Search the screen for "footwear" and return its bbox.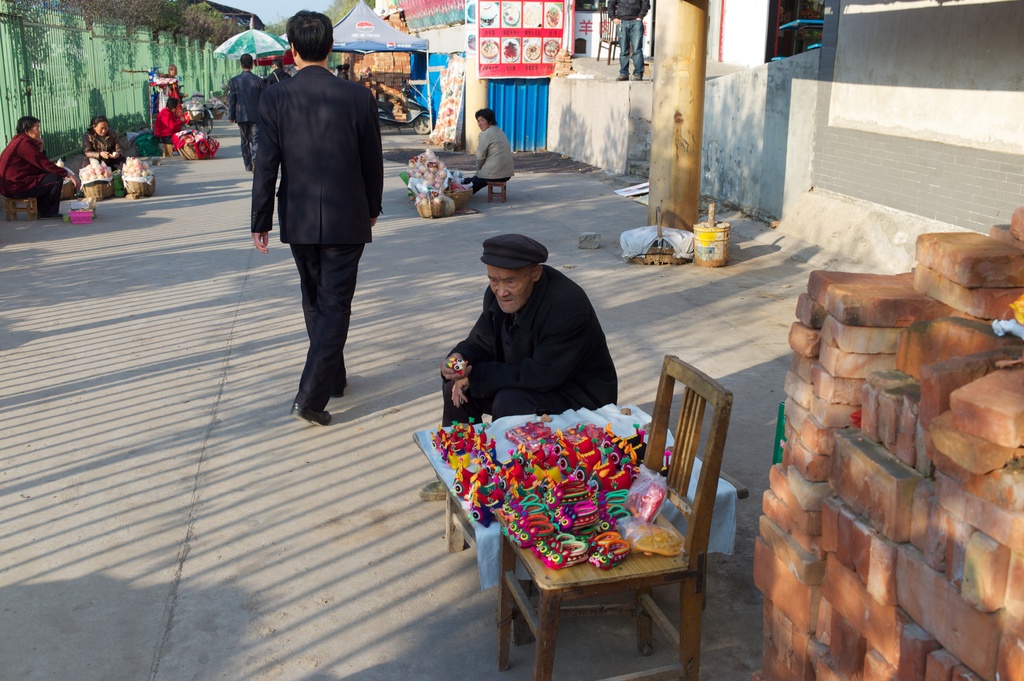
Found: select_region(39, 211, 65, 221).
